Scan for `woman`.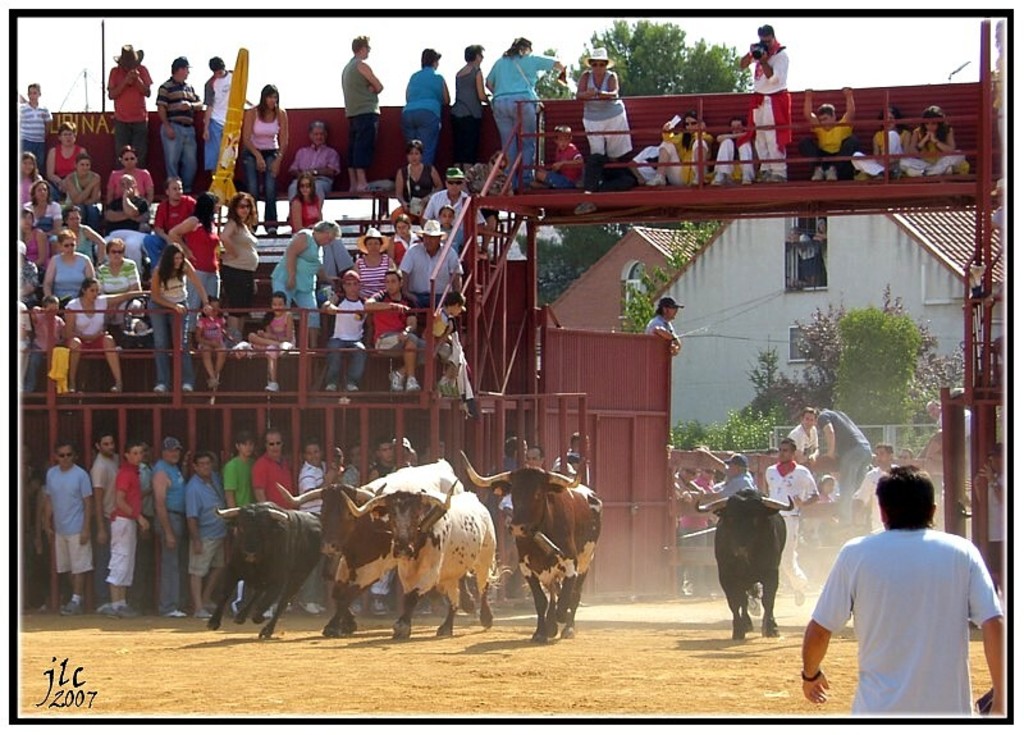
Scan result: <box>643,109,714,186</box>.
